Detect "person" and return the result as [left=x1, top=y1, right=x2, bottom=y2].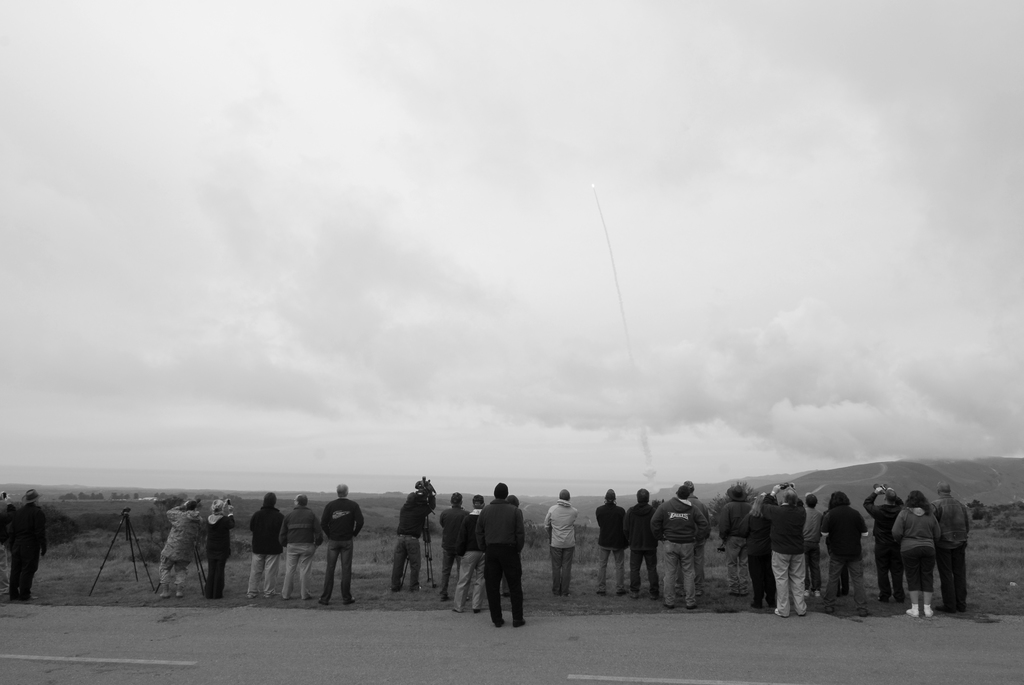
[left=595, top=484, right=627, bottom=596].
